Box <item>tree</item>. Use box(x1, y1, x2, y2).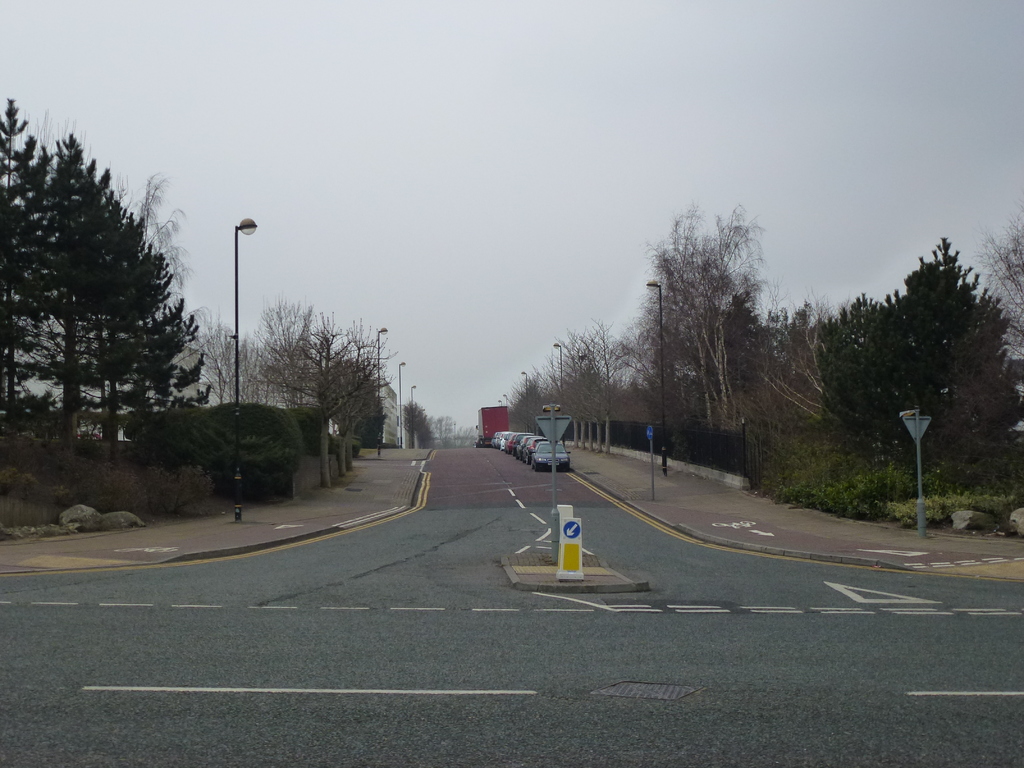
box(83, 383, 255, 518).
